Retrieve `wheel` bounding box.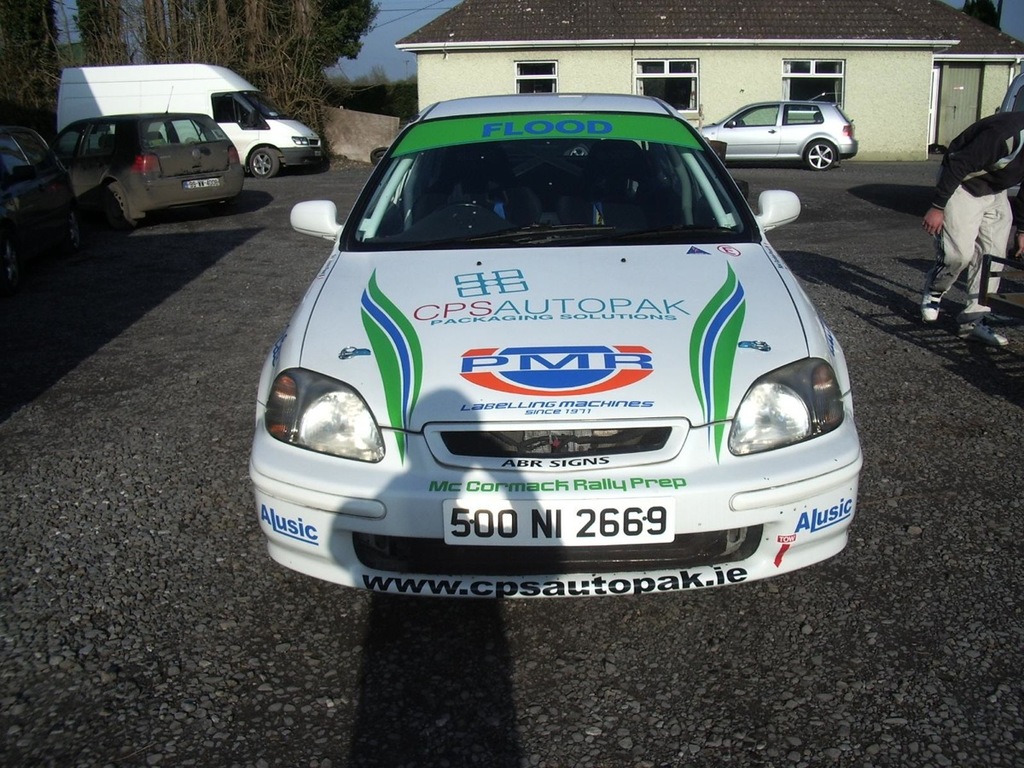
Bounding box: 249,149,274,177.
